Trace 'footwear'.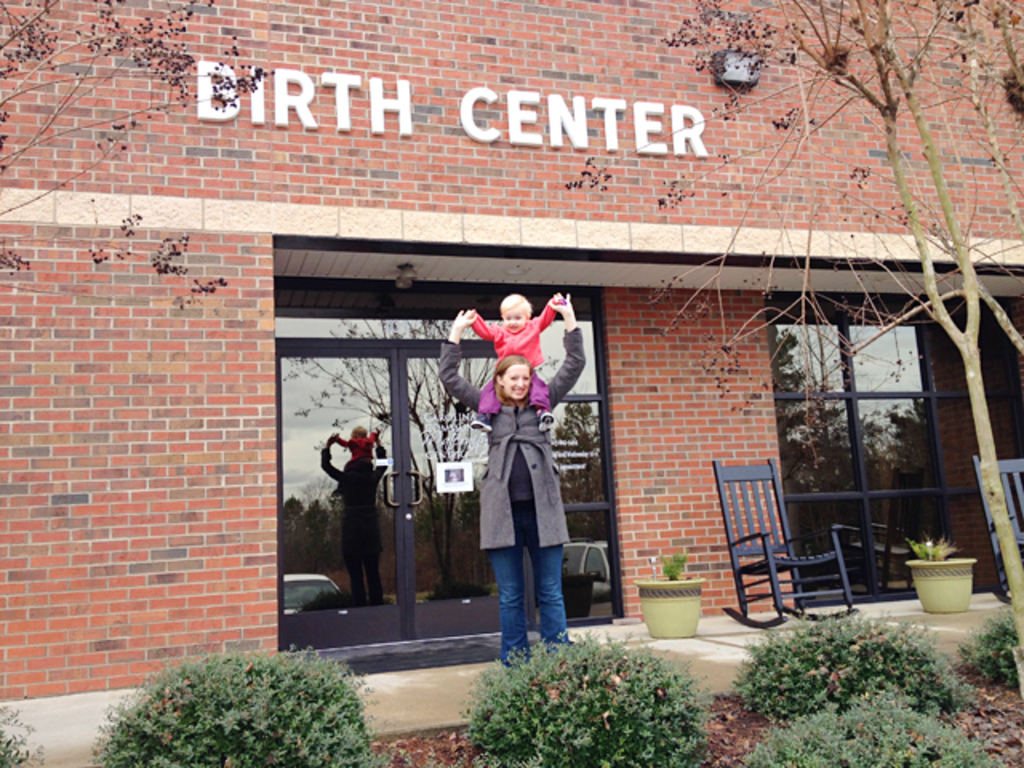
Traced to 539:410:555:435.
